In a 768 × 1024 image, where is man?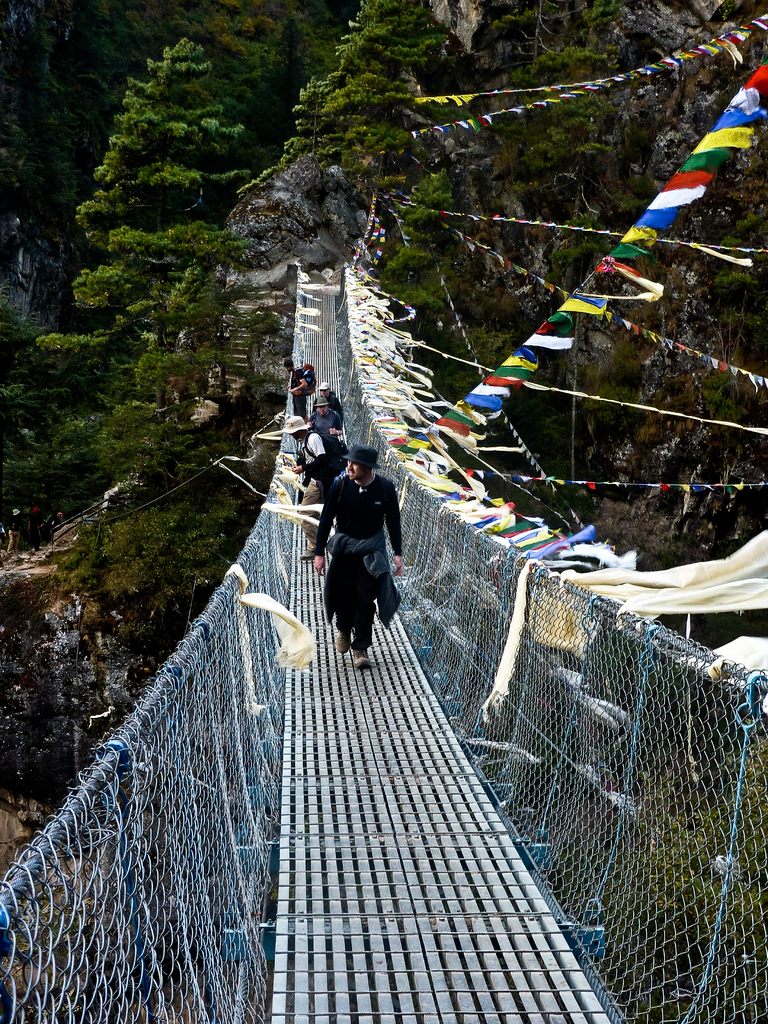
{"left": 302, "top": 440, "right": 410, "bottom": 666}.
